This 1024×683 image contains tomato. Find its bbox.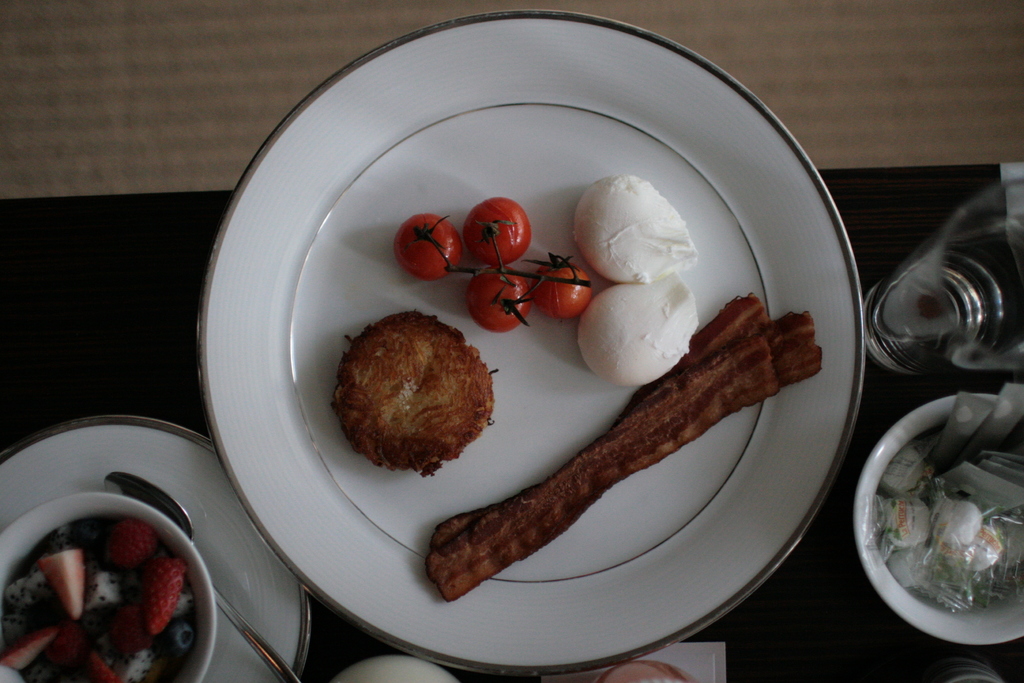
locate(456, 194, 530, 256).
